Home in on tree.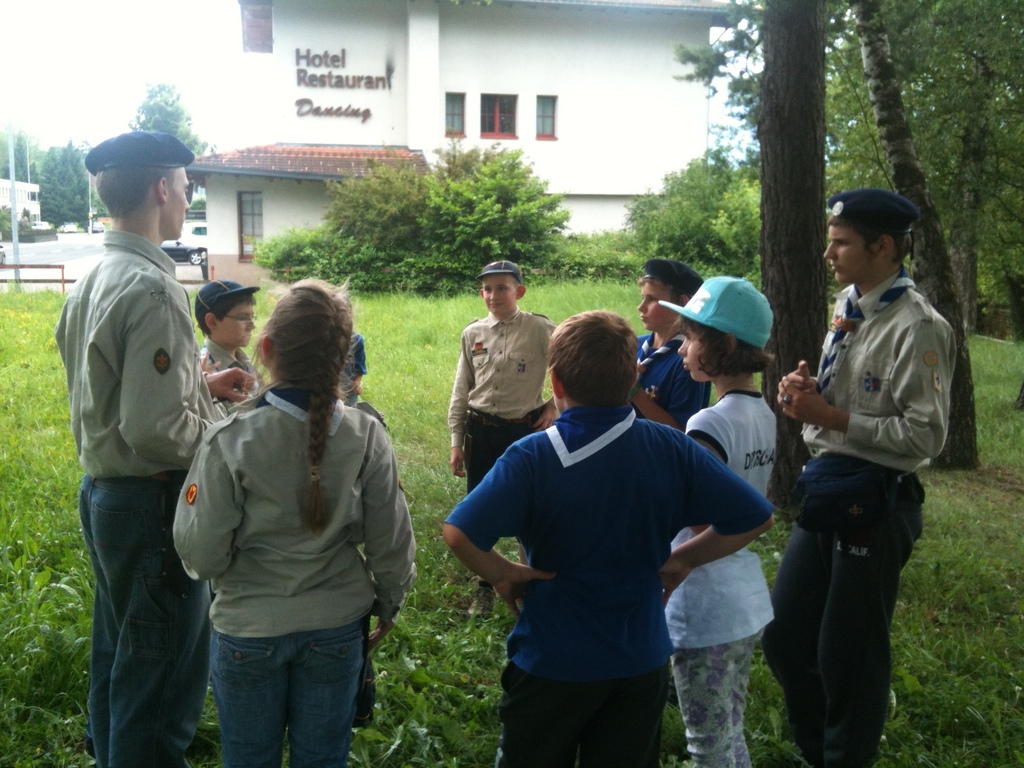
Homed in at select_region(655, 0, 1023, 329).
